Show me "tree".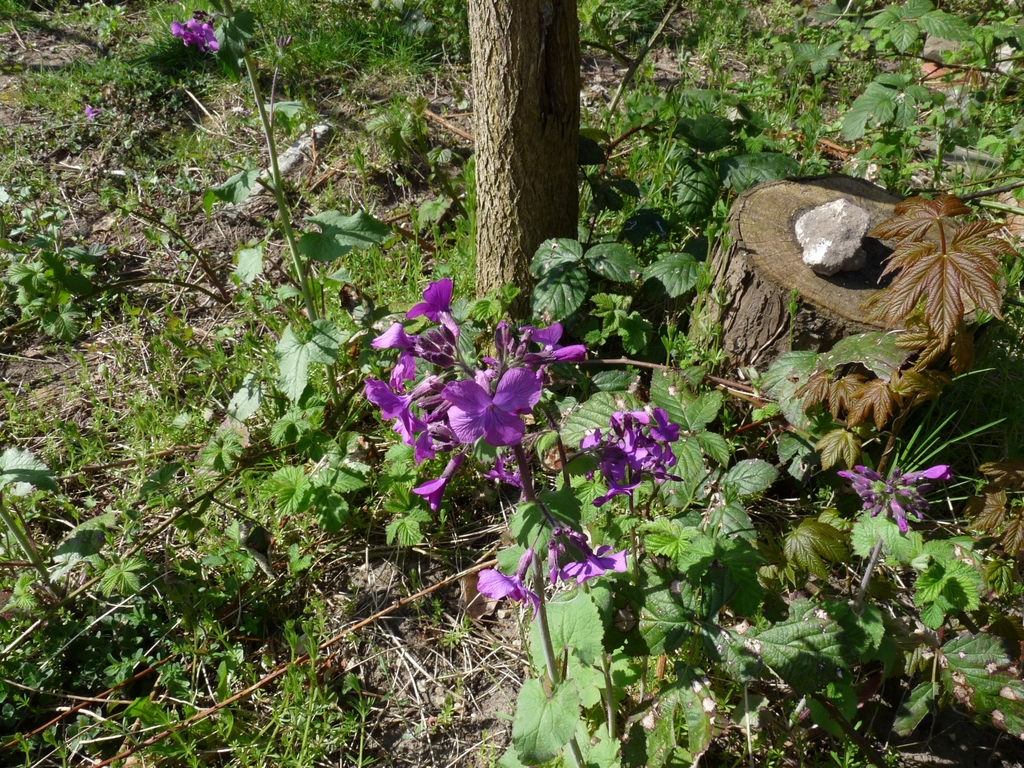
"tree" is here: locate(467, 0, 575, 343).
